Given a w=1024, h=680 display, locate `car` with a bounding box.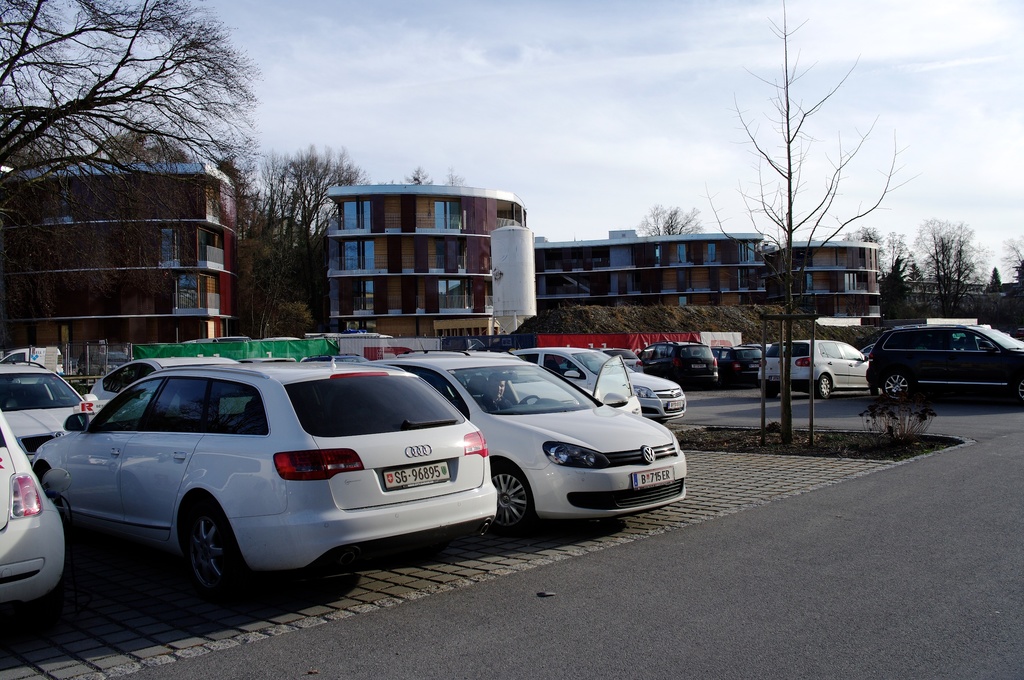
Located: <bbox>87, 352, 238, 421</bbox>.
